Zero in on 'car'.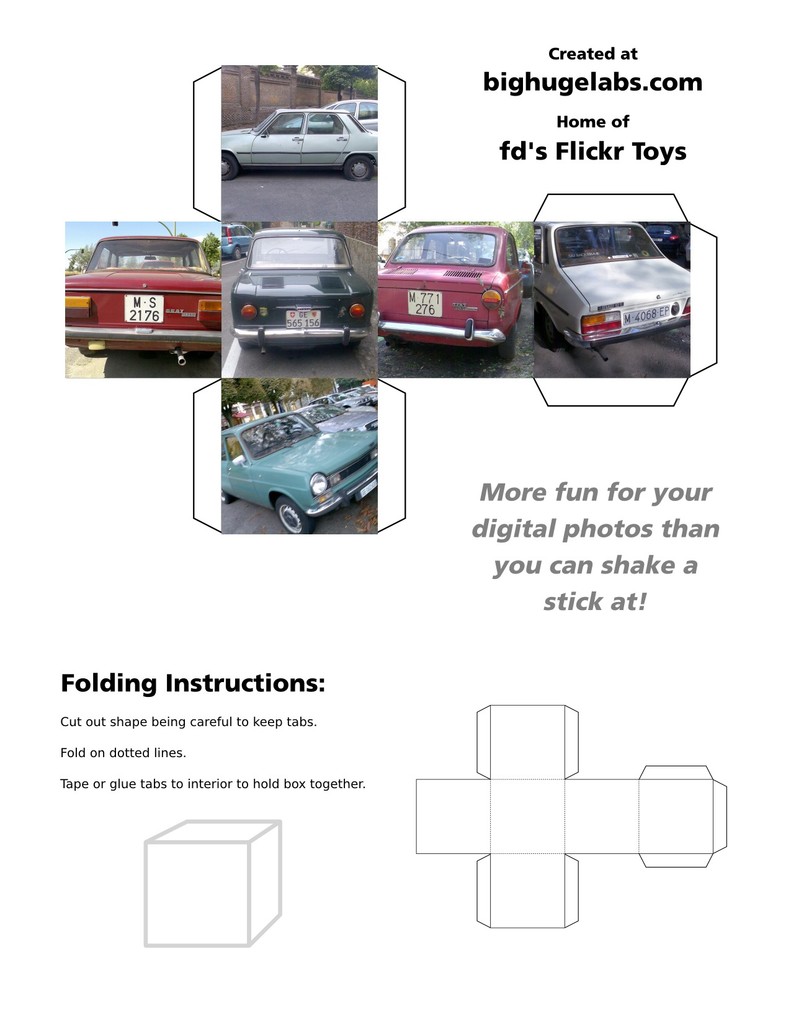
Zeroed in: 235:225:373:348.
